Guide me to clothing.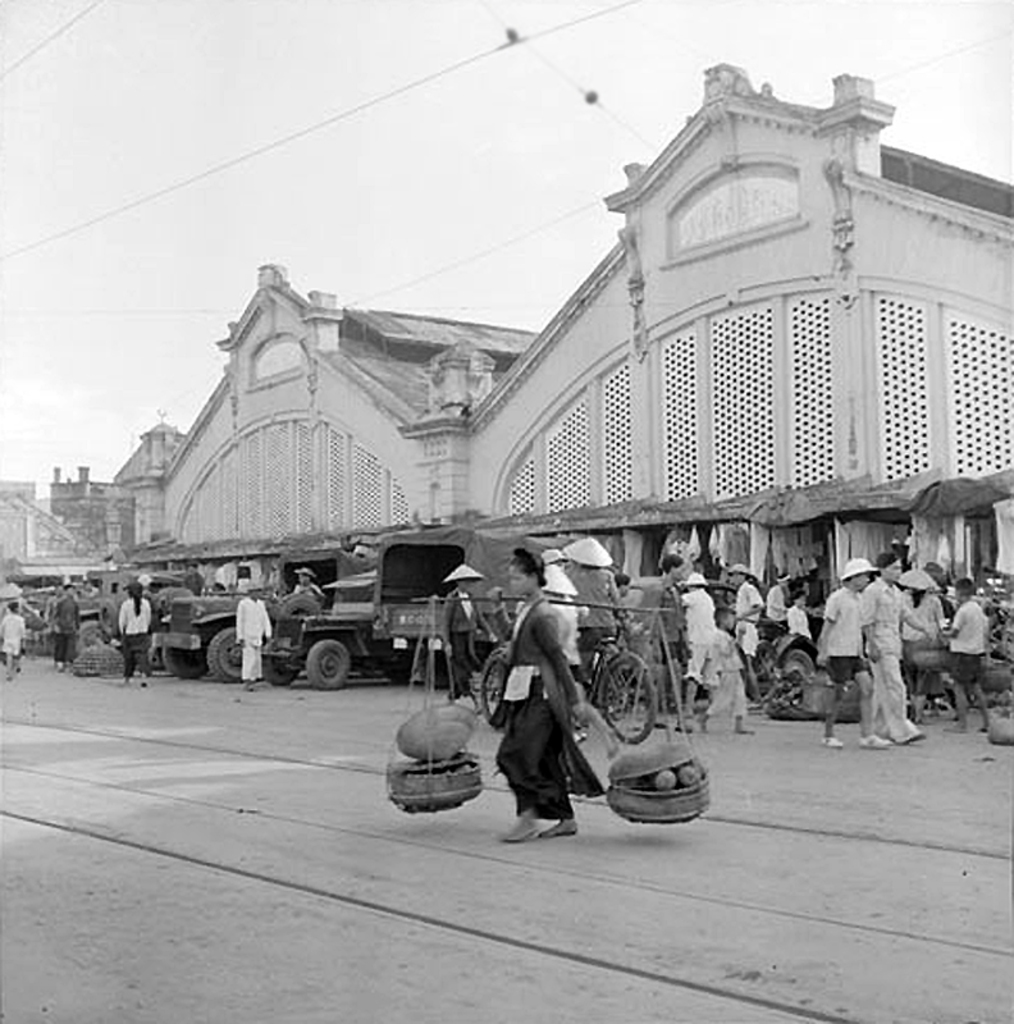
Guidance: bbox=(294, 577, 321, 609).
